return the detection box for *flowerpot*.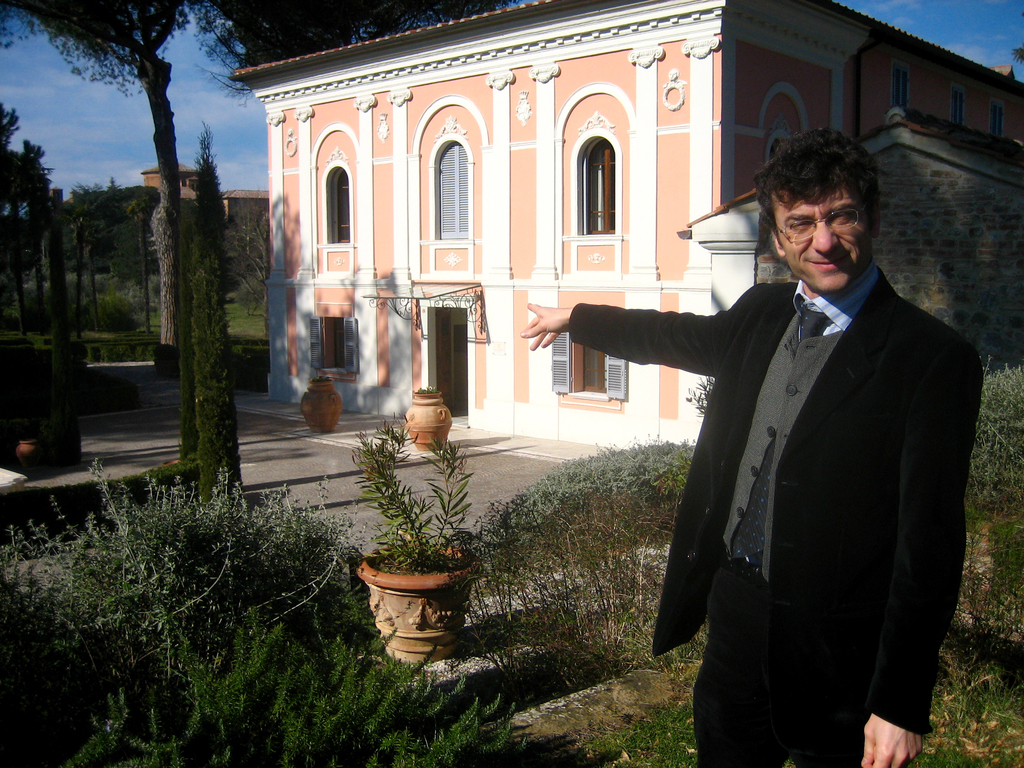
404, 393, 456, 454.
